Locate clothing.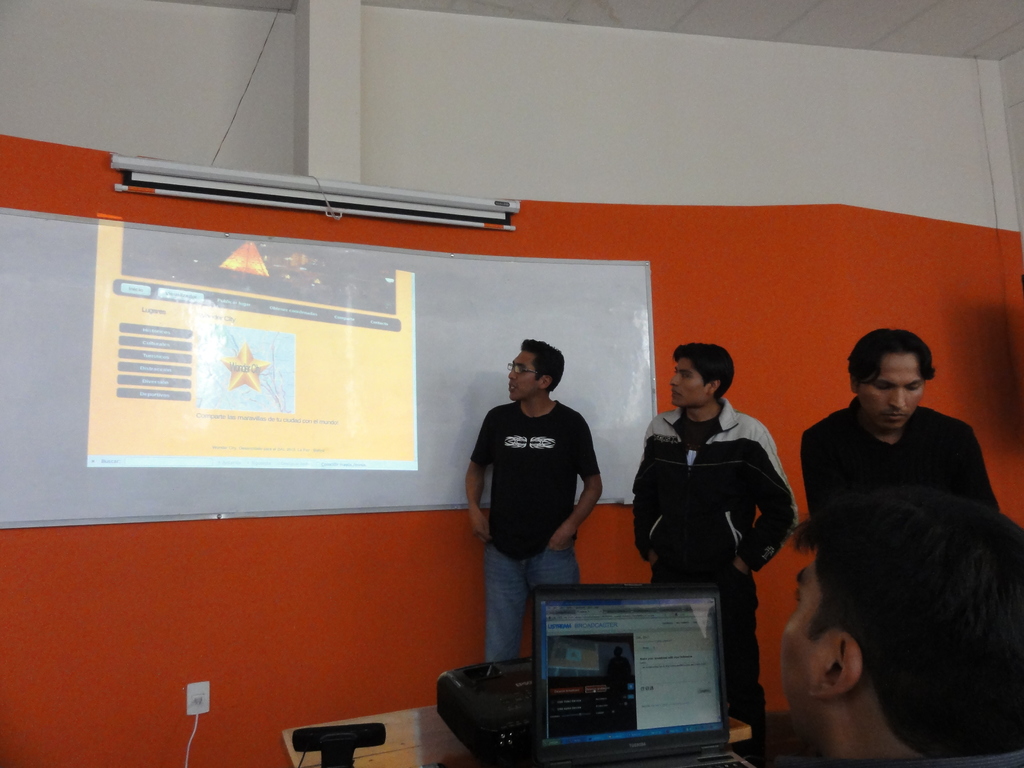
Bounding box: detection(812, 395, 1023, 534).
